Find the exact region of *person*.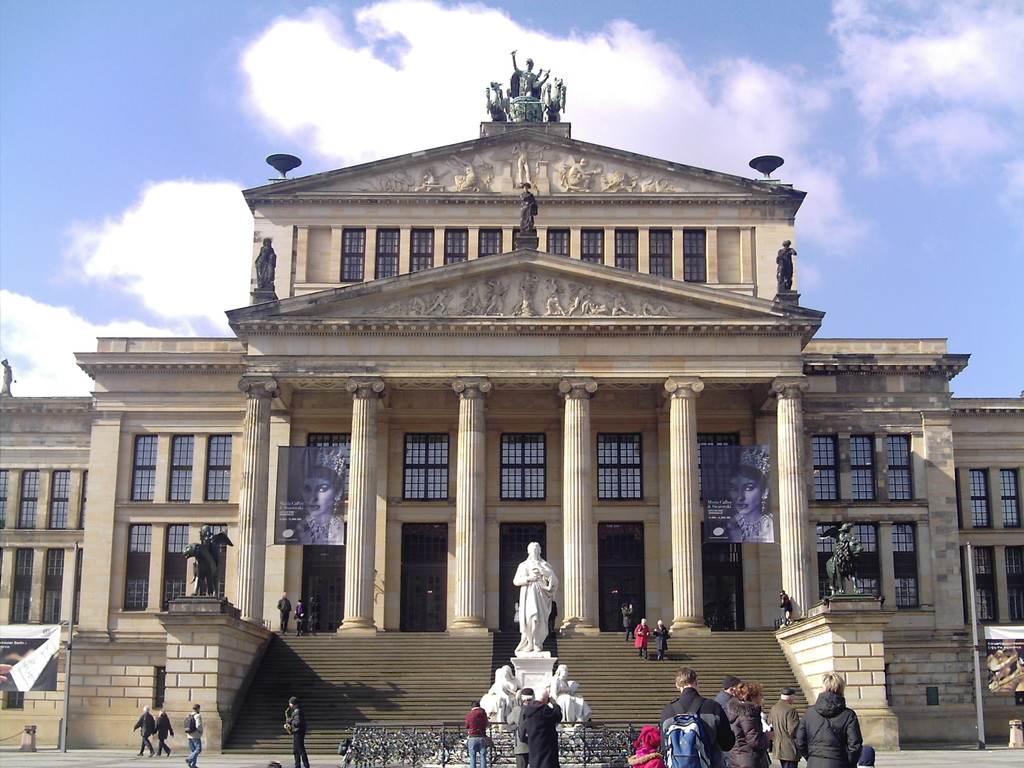
Exact region: bbox=(134, 708, 159, 756).
